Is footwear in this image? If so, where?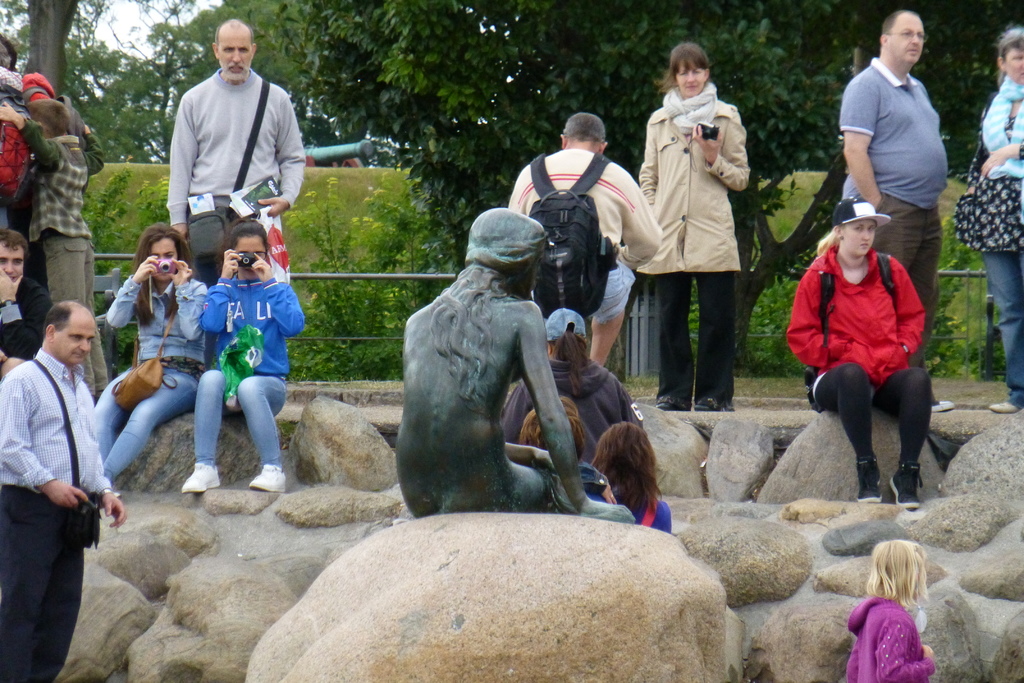
Yes, at bbox=(188, 461, 223, 498).
